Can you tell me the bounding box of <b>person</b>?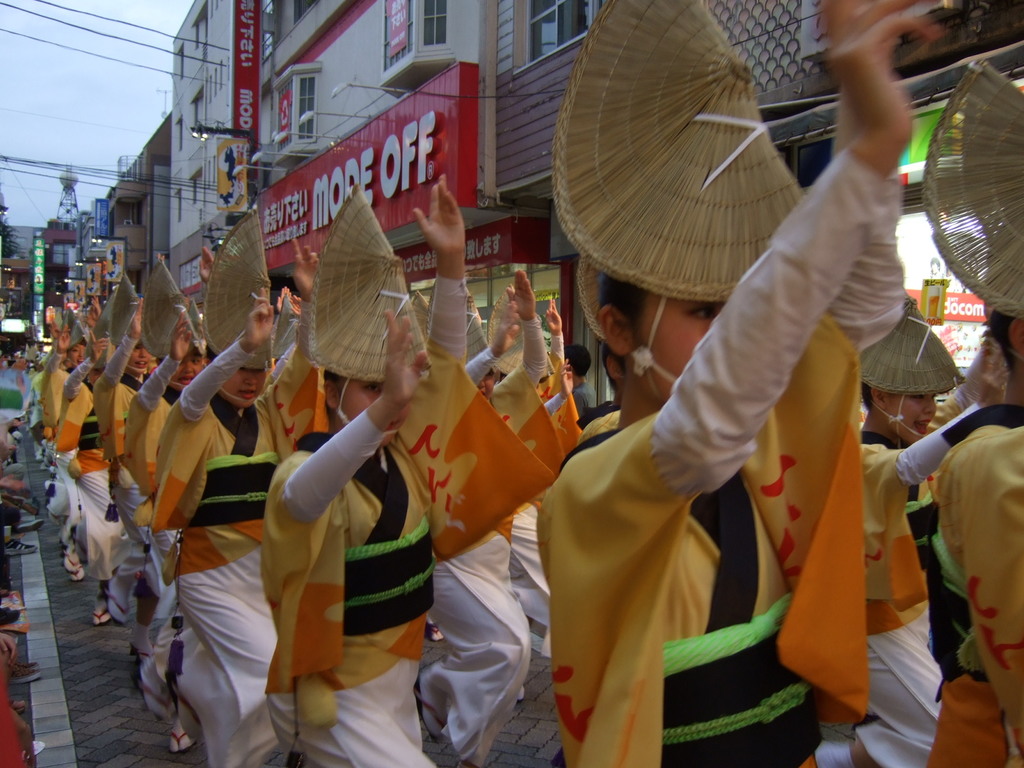
x1=252, y1=296, x2=440, y2=753.
